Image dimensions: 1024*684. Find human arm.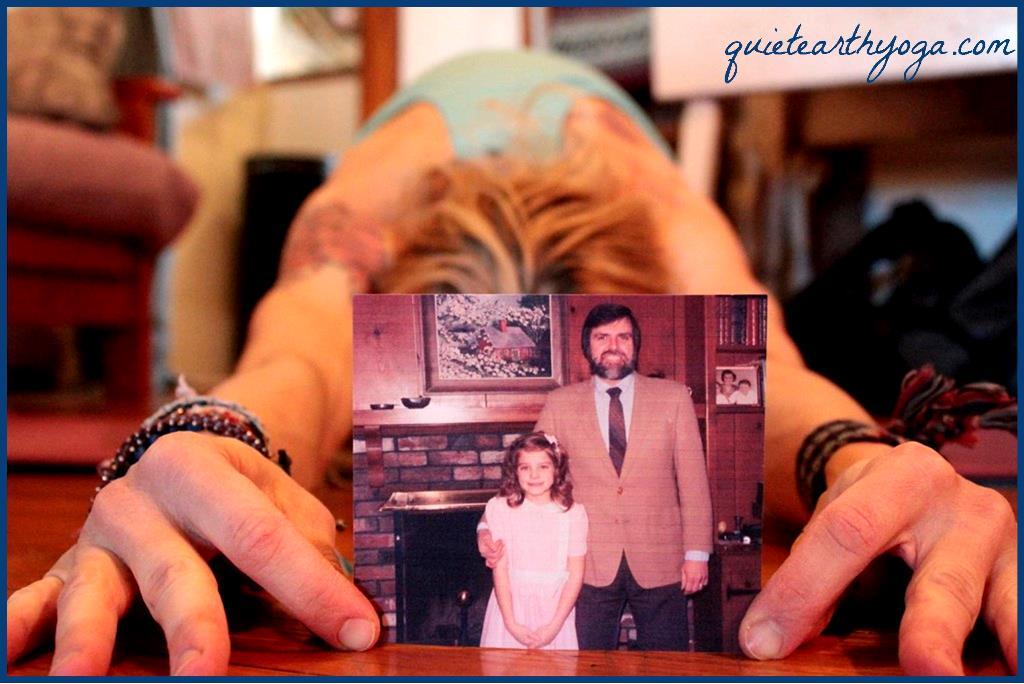
477,499,537,643.
